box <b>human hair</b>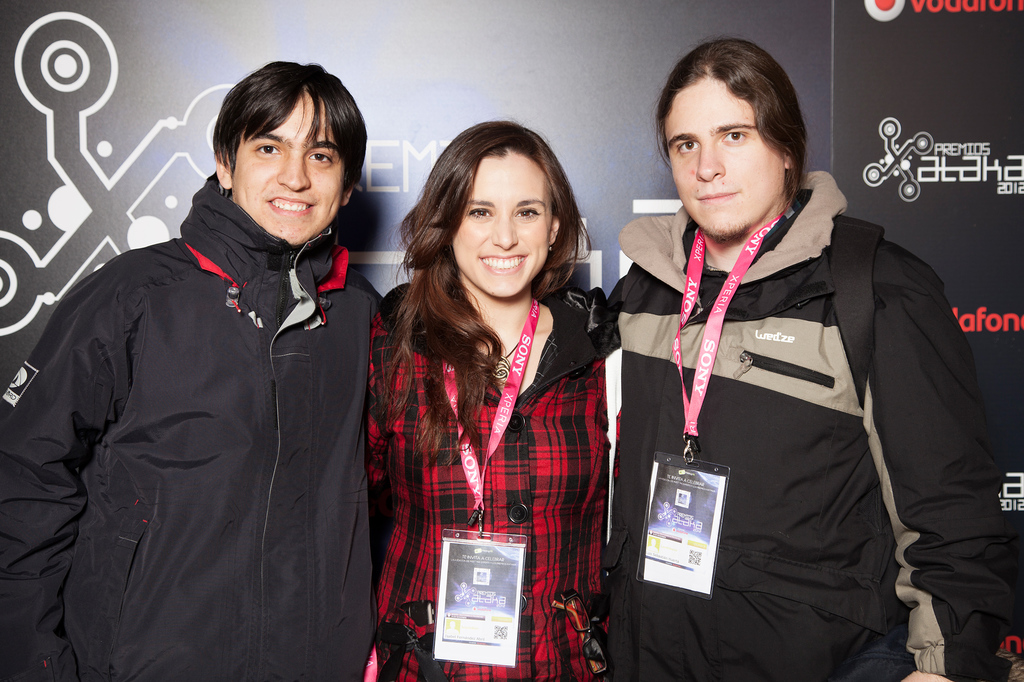
[left=653, top=37, right=810, bottom=215]
